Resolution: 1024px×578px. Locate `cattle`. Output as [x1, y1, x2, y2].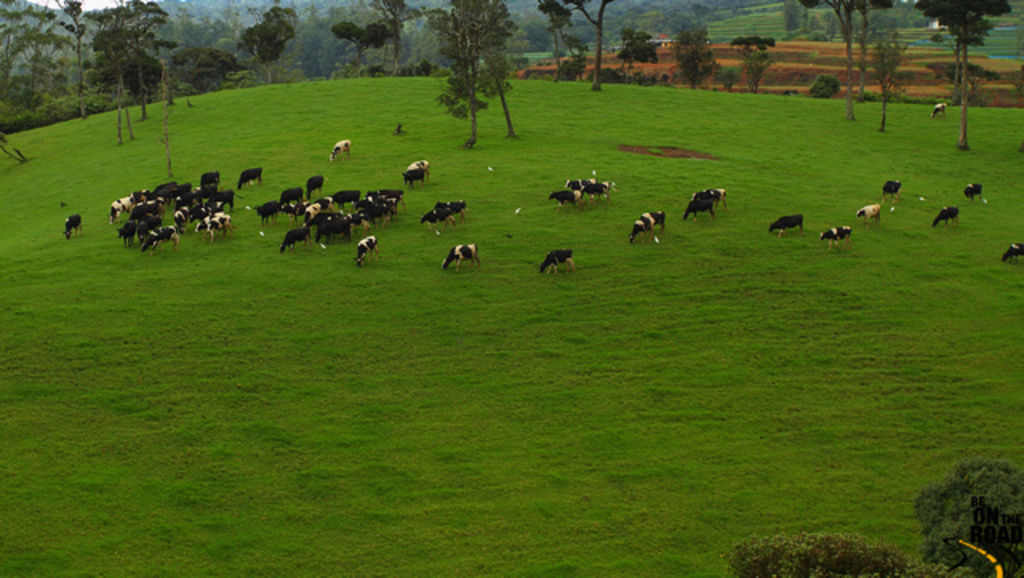
[333, 189, 363, 210].
